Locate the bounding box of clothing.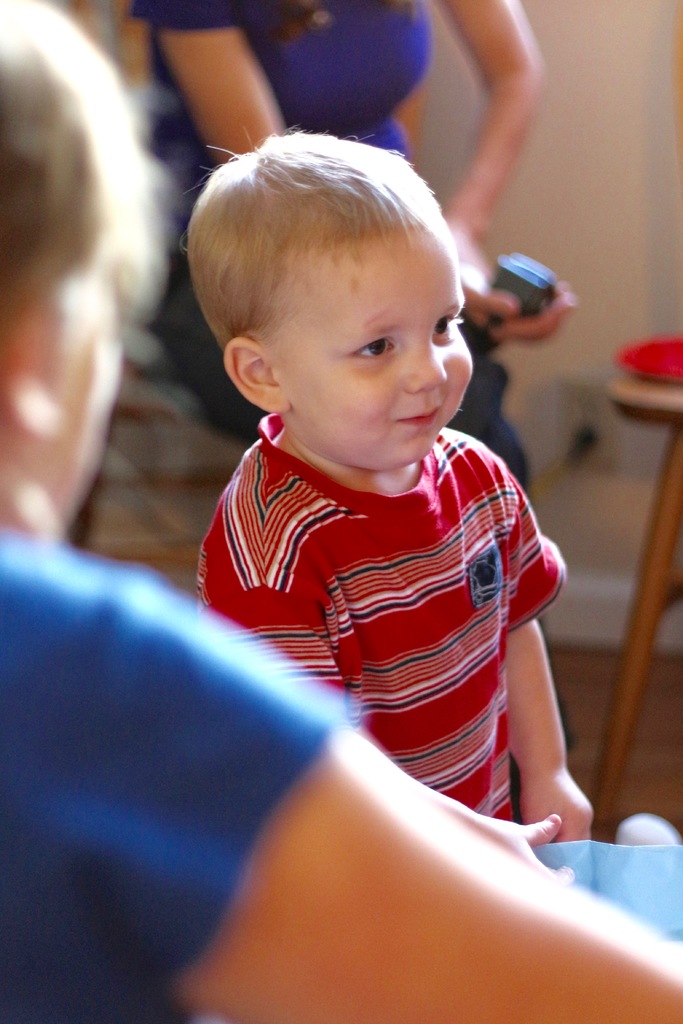
Bounding box: {"left": 194, "top": 402, "right": 566, "bottom": 818}.
